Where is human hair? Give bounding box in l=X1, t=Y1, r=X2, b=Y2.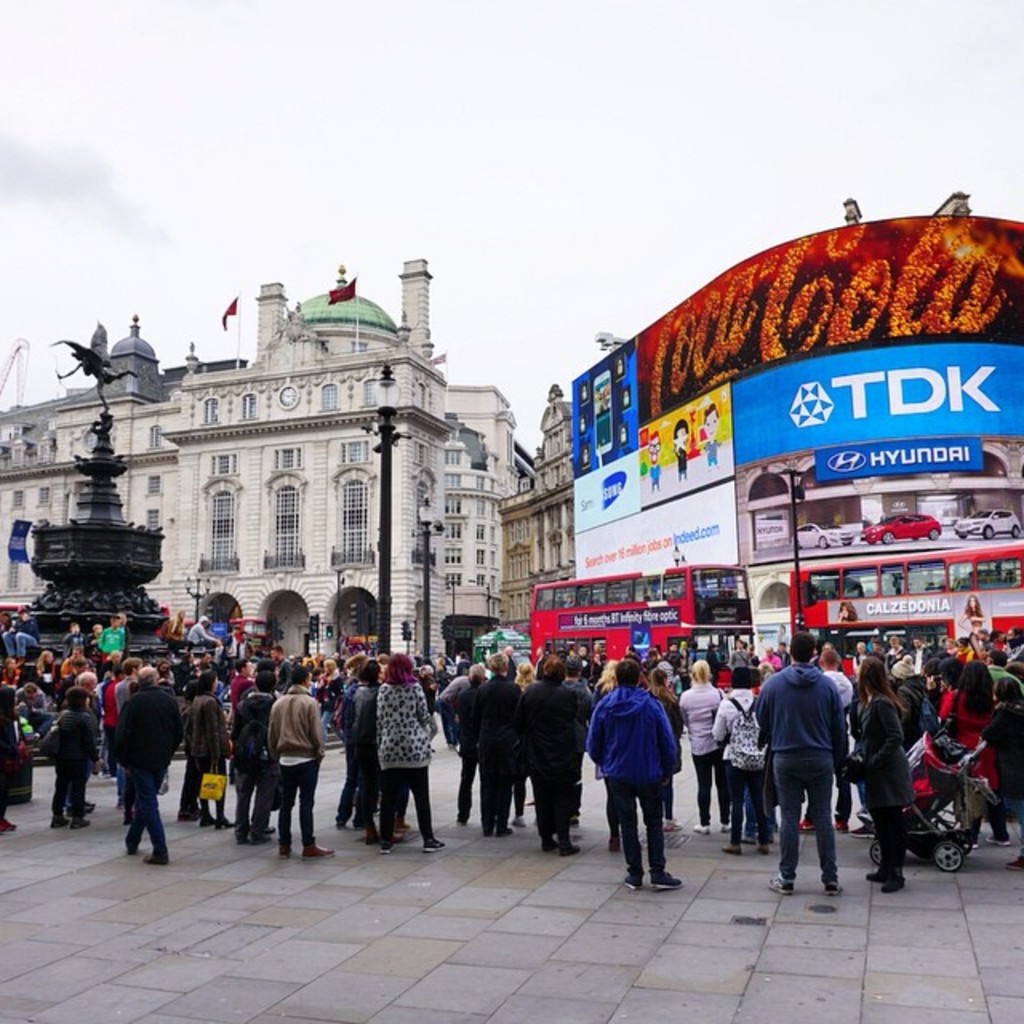
l=955, t=662, r=994, b=722.
